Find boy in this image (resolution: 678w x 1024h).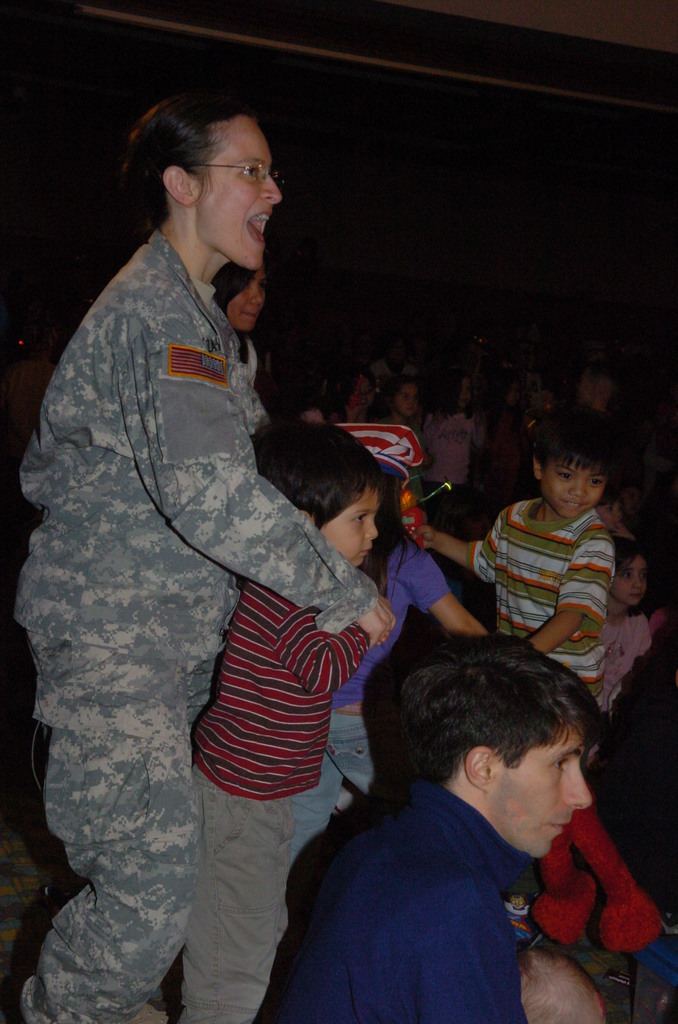
rect(414, 408, 617, 707).
